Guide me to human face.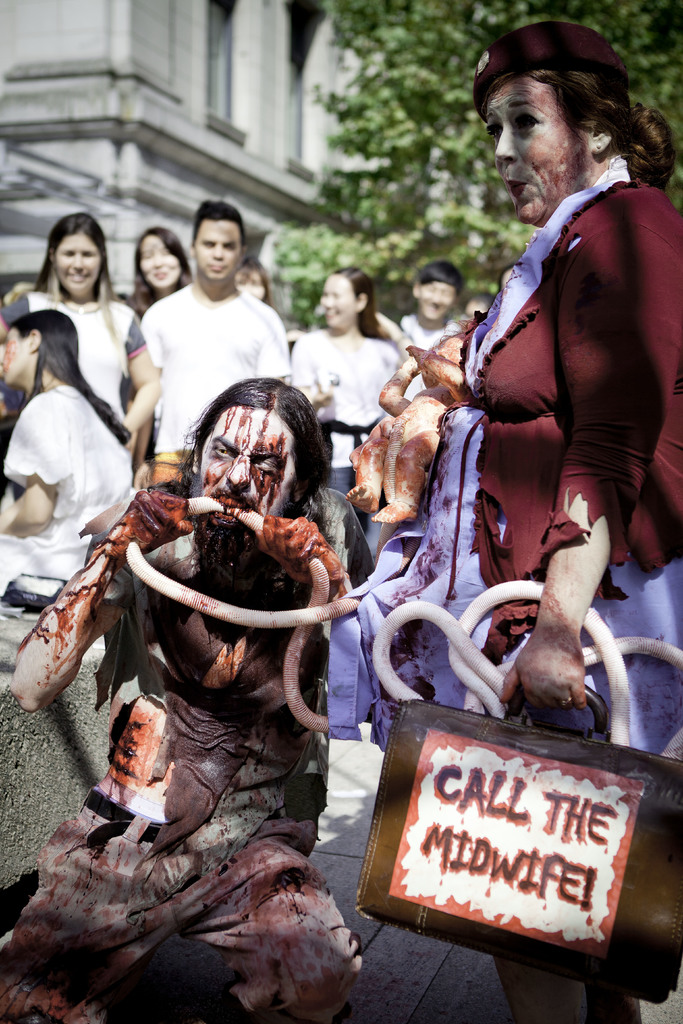
Guidance: {"x1": 0, "y1": 327, "x2": 31, "y2": 385}.
